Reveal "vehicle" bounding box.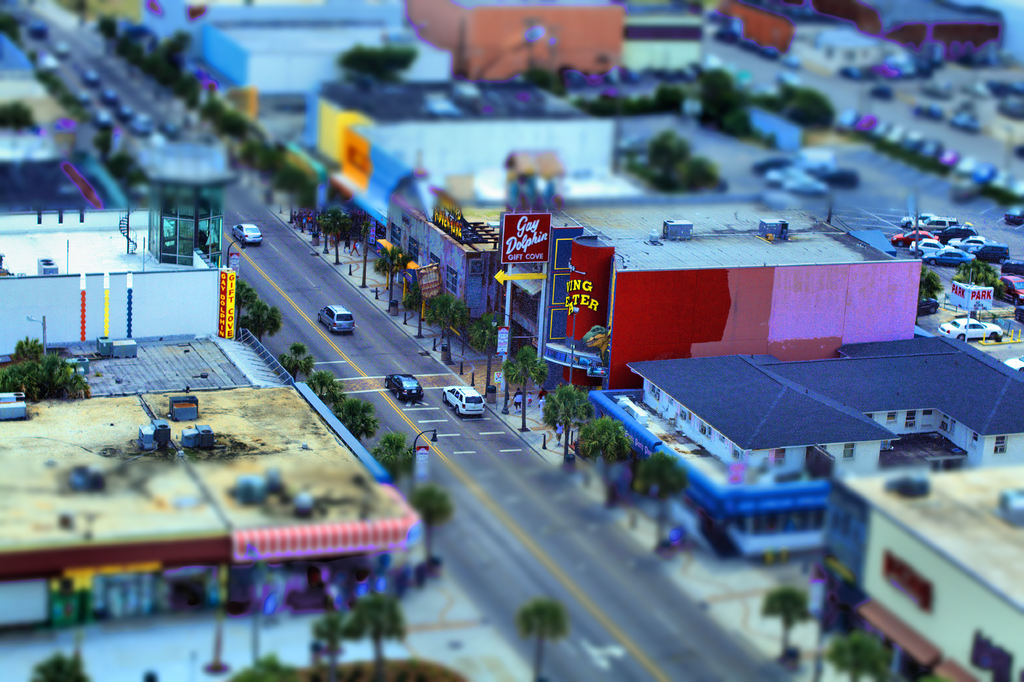
Revealed: x1=932 y1=222 x2=976 y2=236.
